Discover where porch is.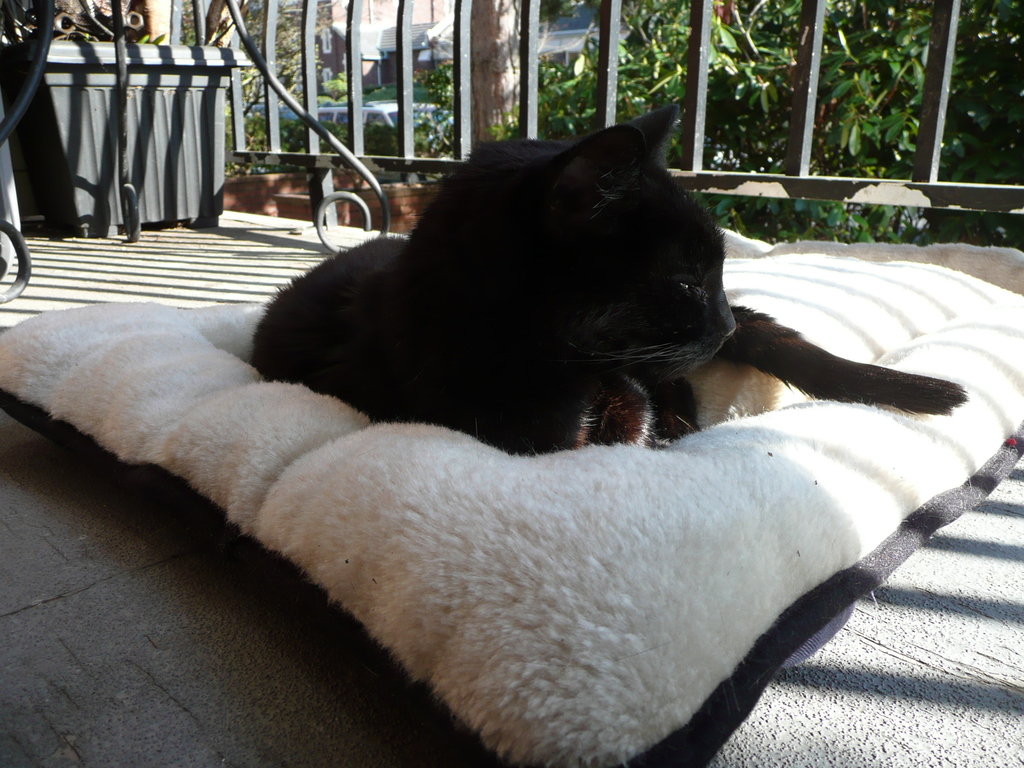
Discovered at bbox(0, 0, 1023, 767).
